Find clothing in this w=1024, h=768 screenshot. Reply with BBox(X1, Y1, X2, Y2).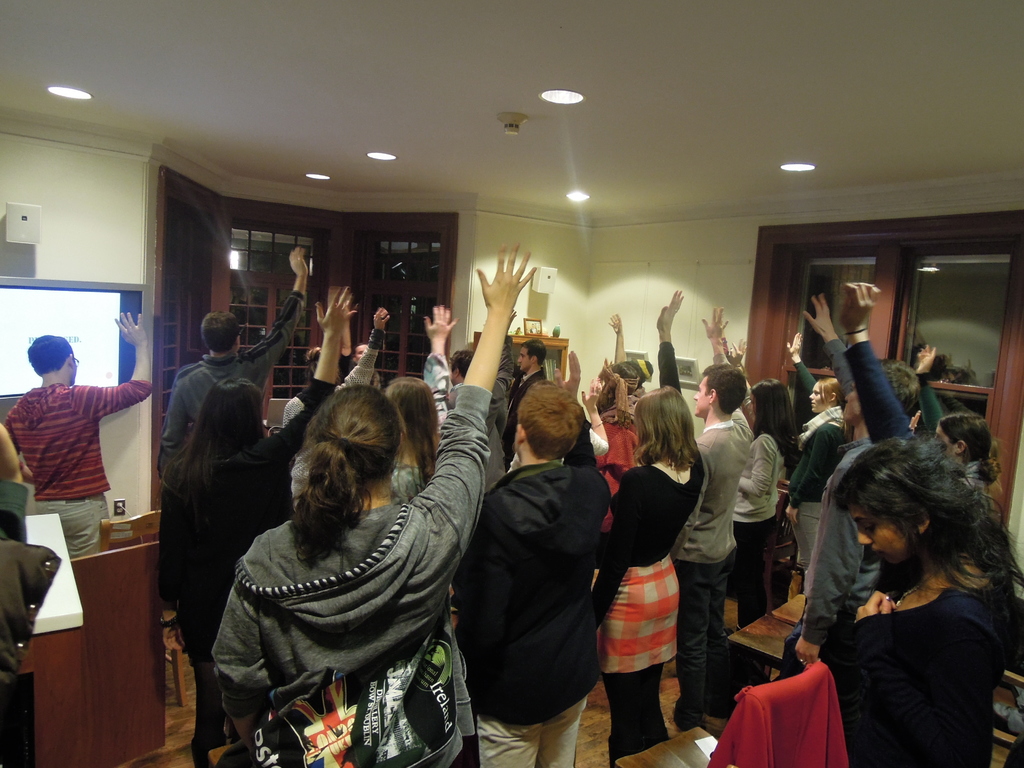
BBox(167, 290, 299, 445).
